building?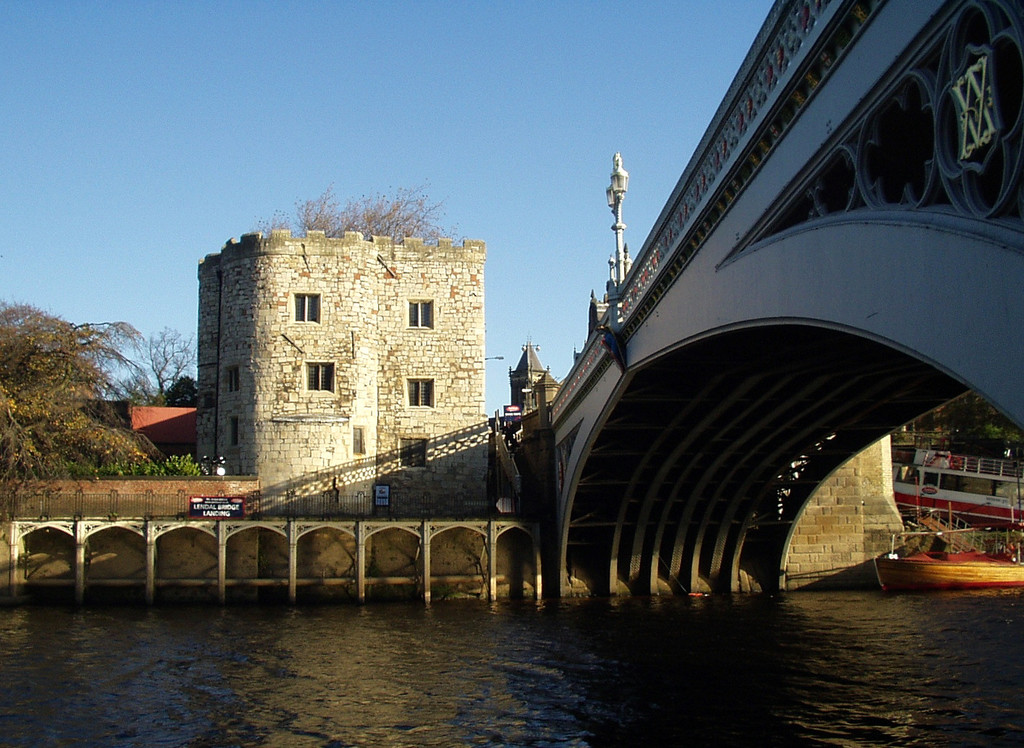
{"left": 502, "top": 339, "right": 560, "bottom": 458}
